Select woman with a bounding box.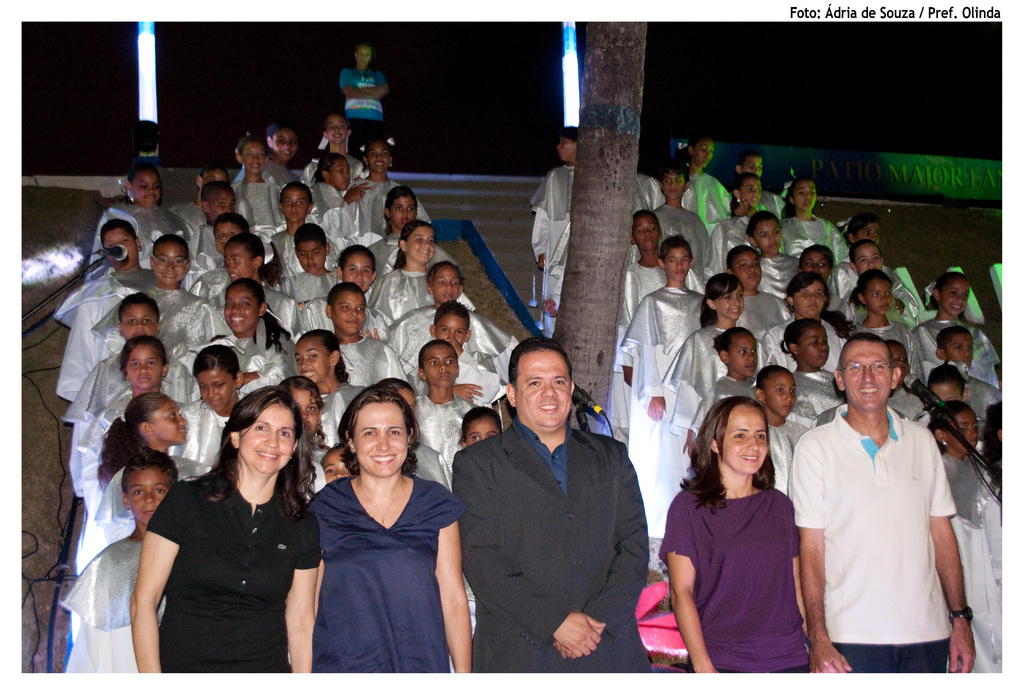
(left=657, top=394, right=813, bottom=673).
